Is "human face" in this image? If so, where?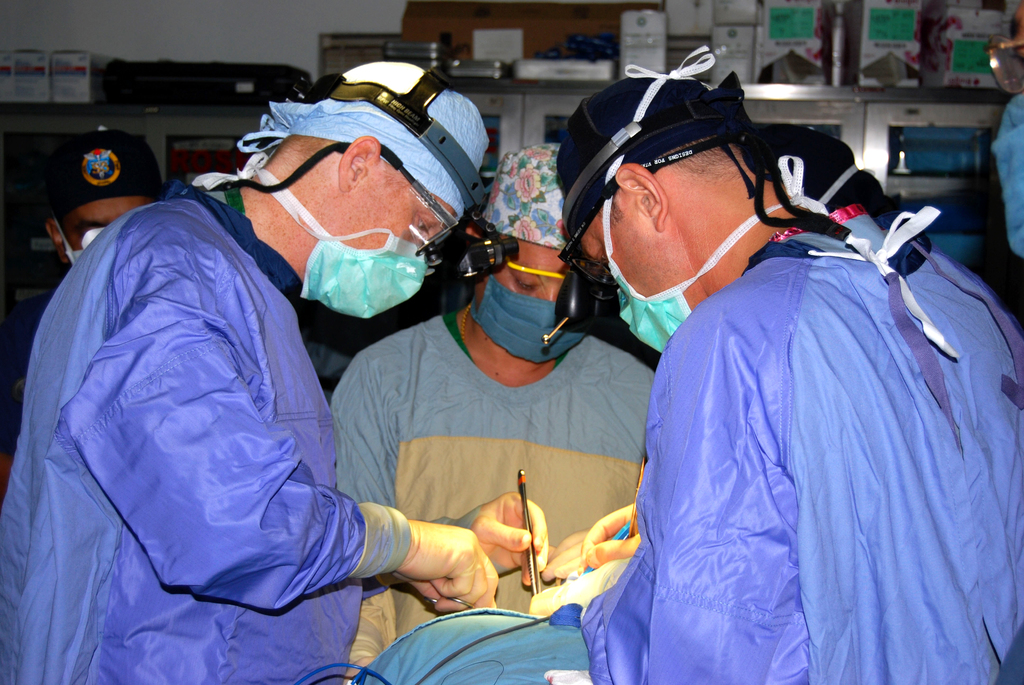
Yes, at bbox=(563, 175, 707, 331).
